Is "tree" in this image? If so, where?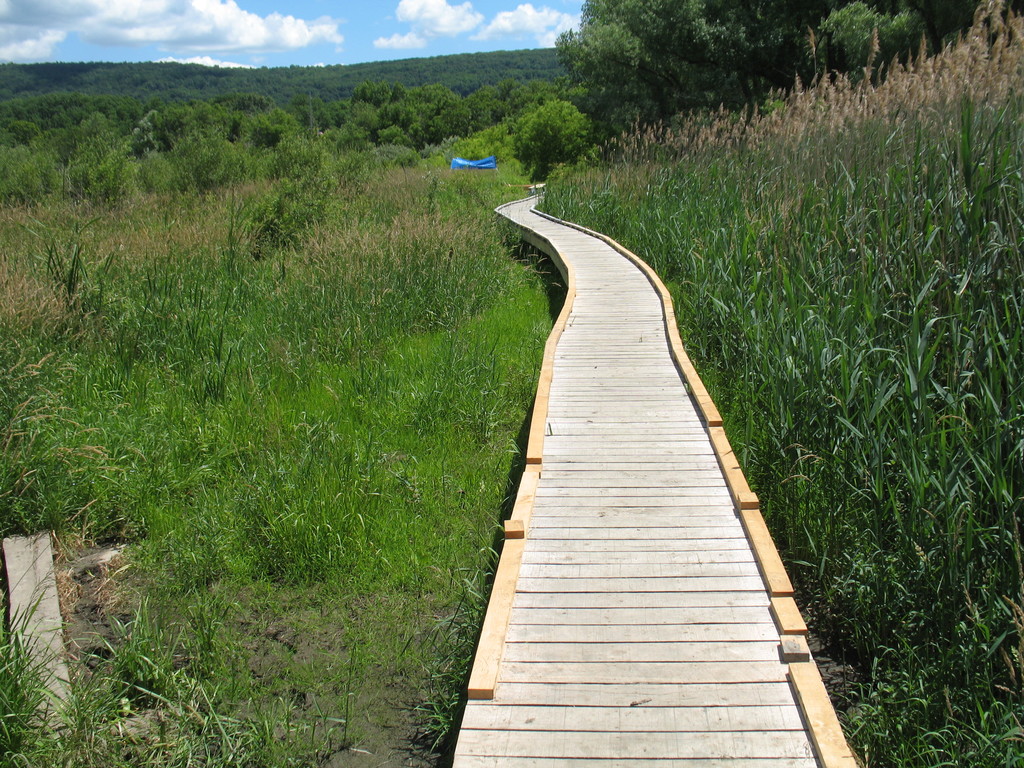
Yes, at {"left": 514, "top": 95, "right": 599, "bottom": 182}.
